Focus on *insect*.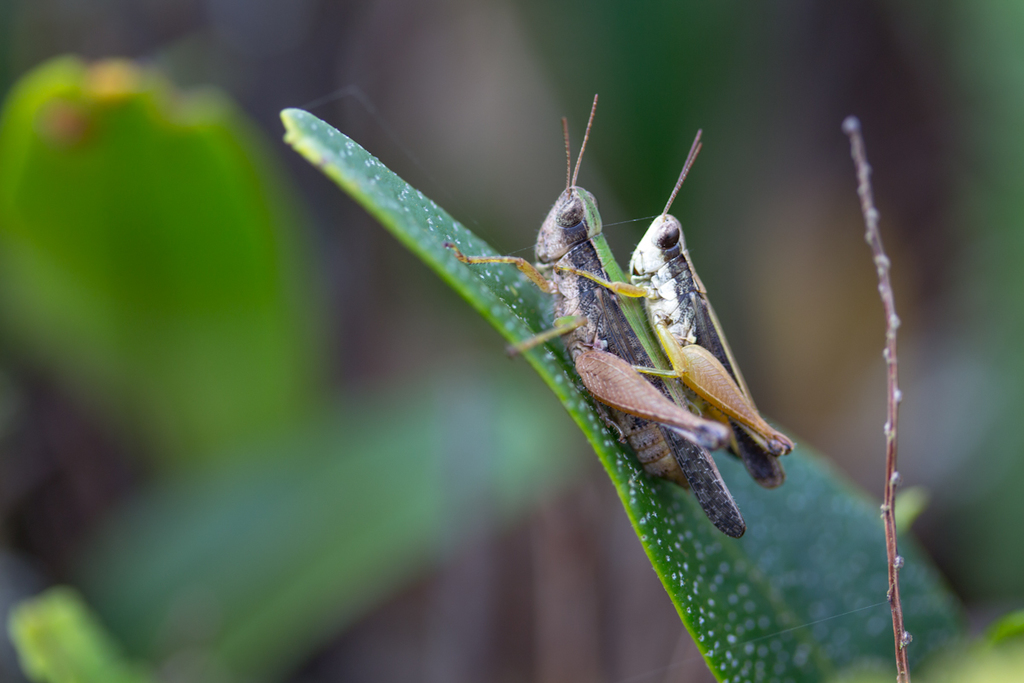
Focused at select_region(447, 90, 747, 536).
